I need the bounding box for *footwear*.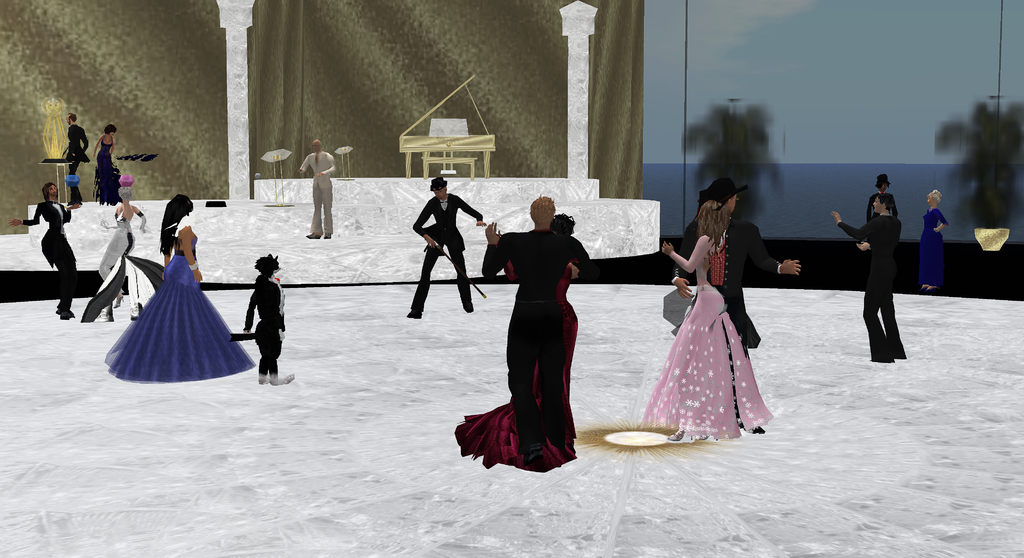
Here it is: pyautogui.locateOnScreen(55, 309, 76, 318).
